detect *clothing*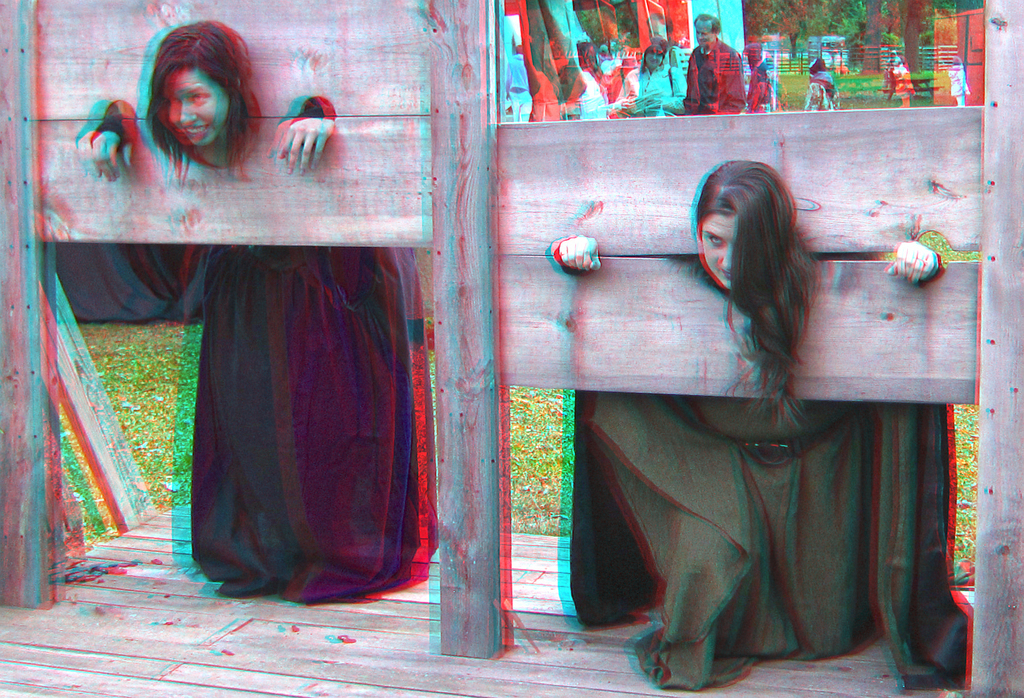
802, 71, 842, 115
